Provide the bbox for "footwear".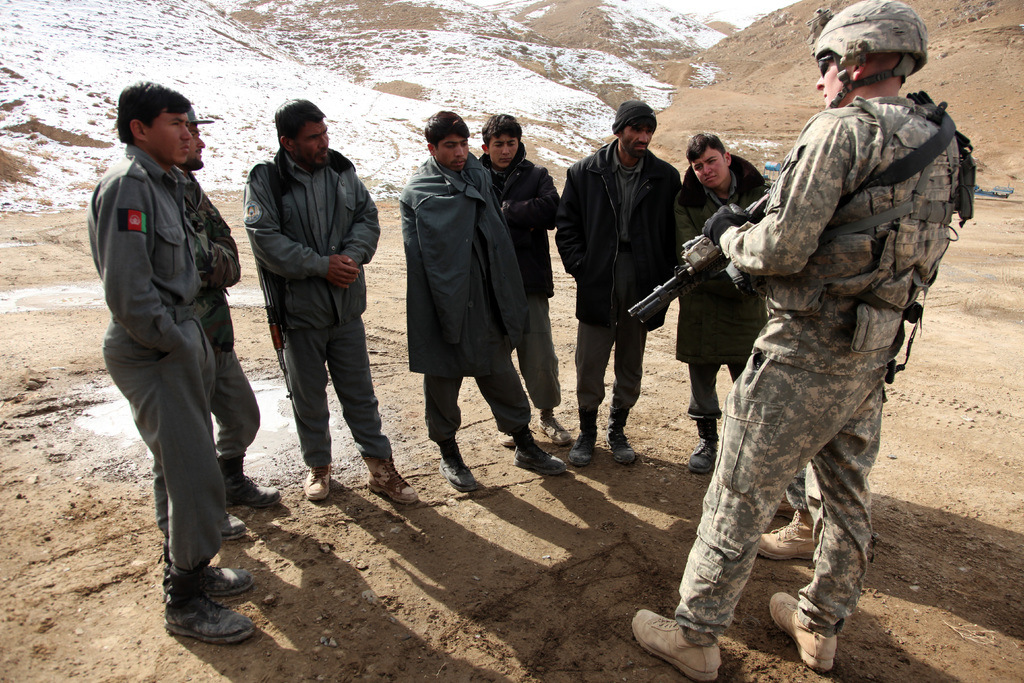
[537, 417, 572, 443].
